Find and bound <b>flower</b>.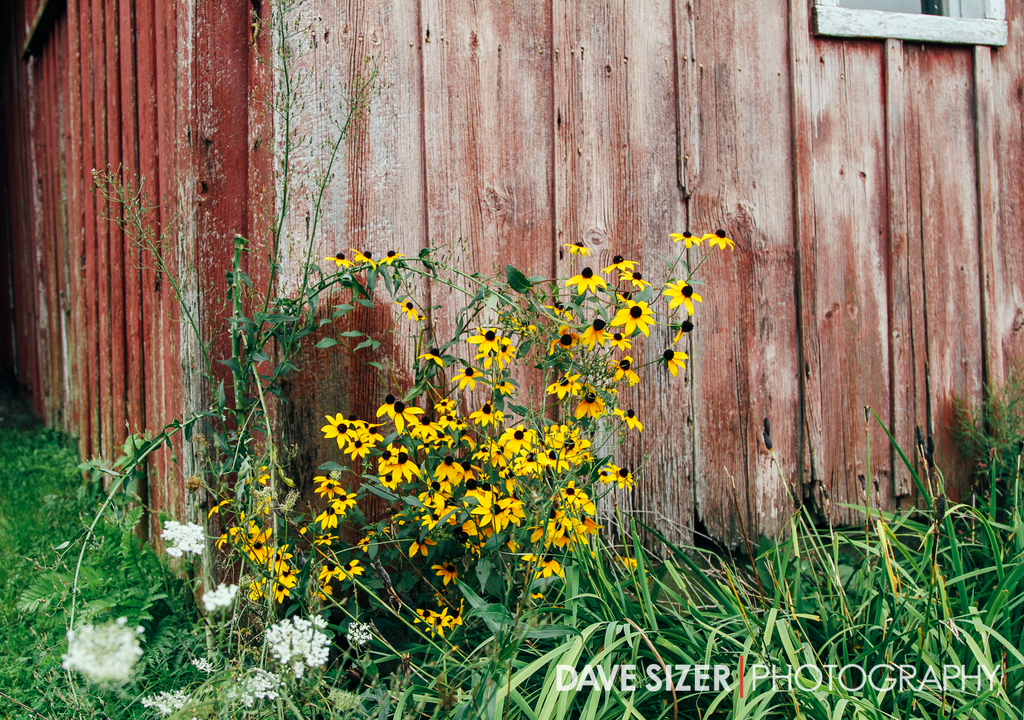
Bound: bbox=[660, 278, 705, 317].
